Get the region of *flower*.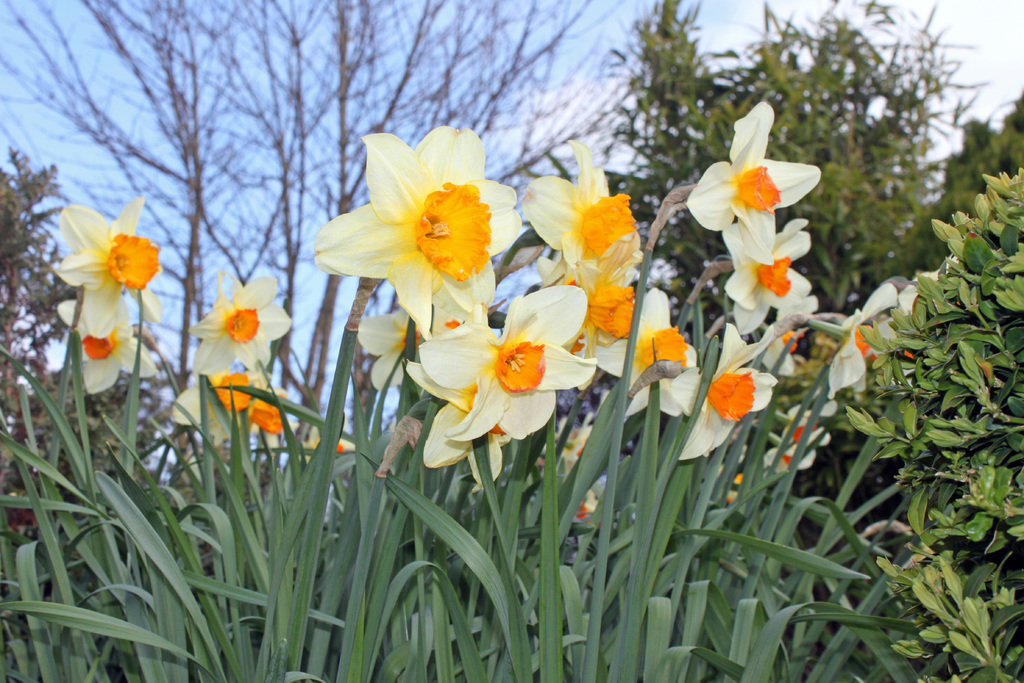
[311,125,524,313].
